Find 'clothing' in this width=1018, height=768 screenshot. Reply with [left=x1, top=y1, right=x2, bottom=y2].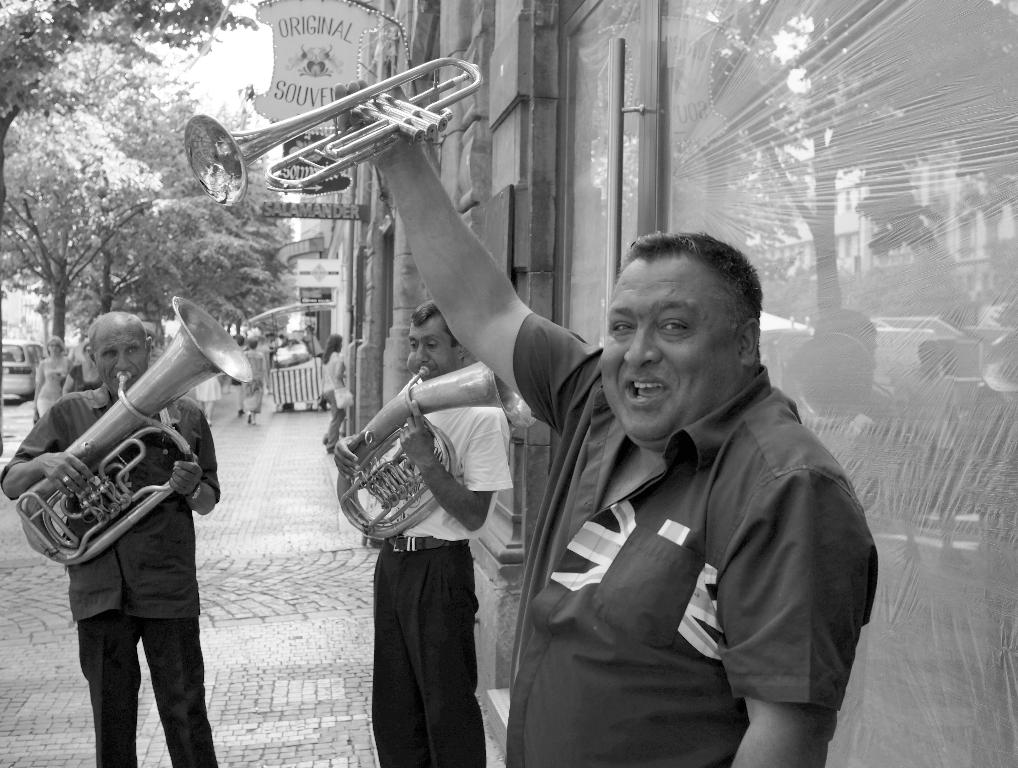
[left=0, top=382, right=221, bottom=767].
